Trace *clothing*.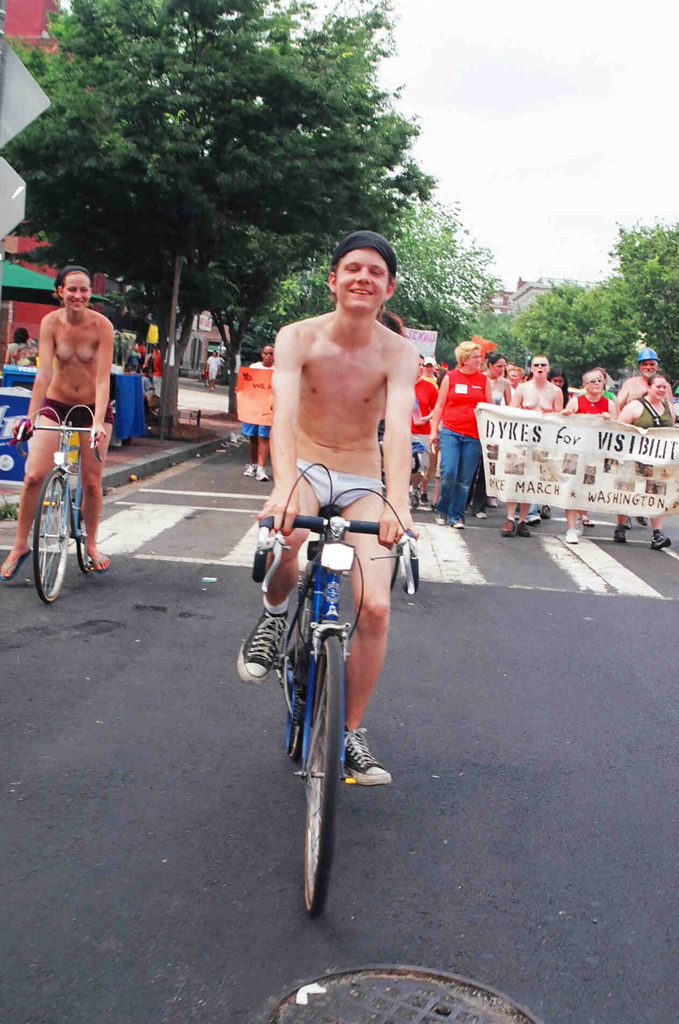
Traced to <box>410,374,443,476</box>.
